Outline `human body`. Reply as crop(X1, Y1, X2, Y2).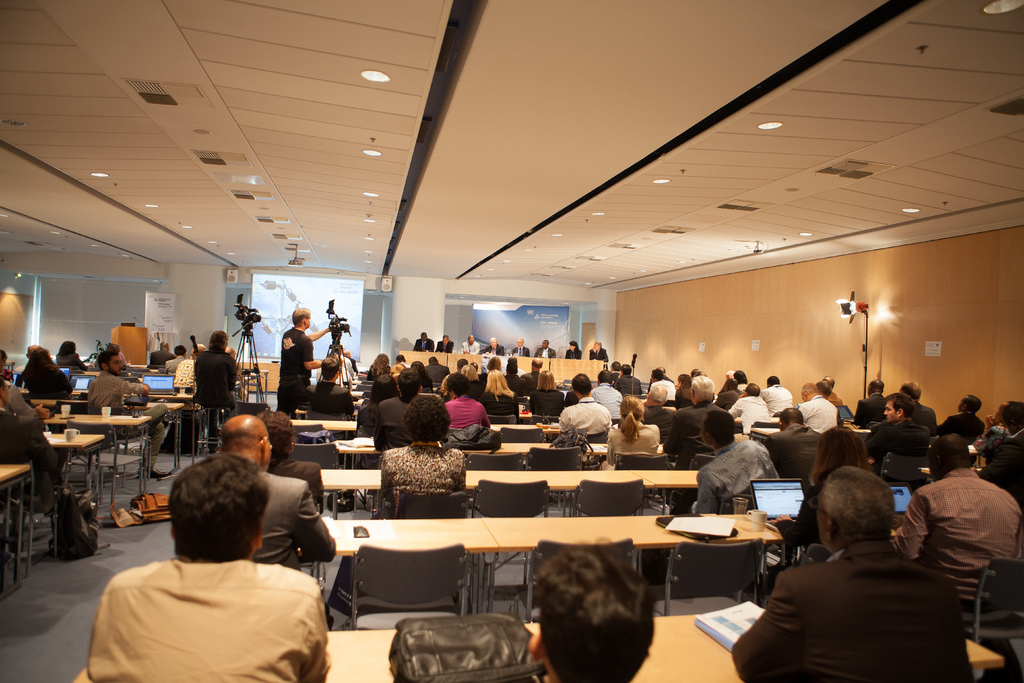
crop(733, 544, 973, 682).
